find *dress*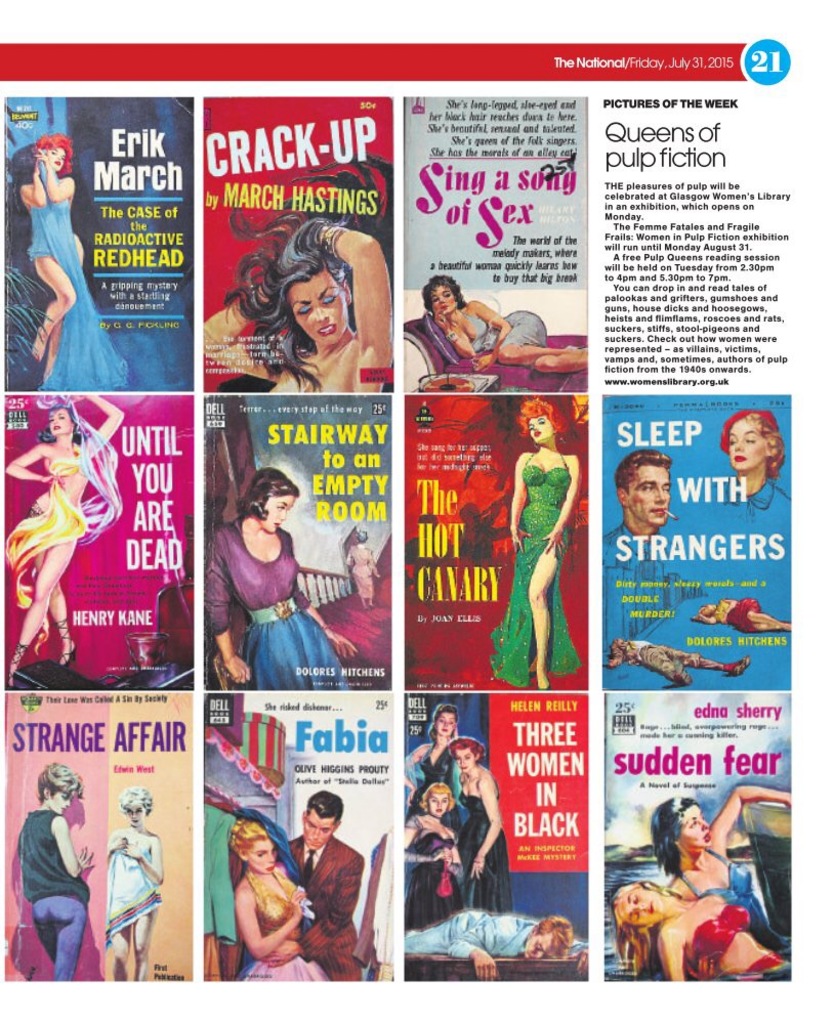
detection(404, 830, 457, 923)
